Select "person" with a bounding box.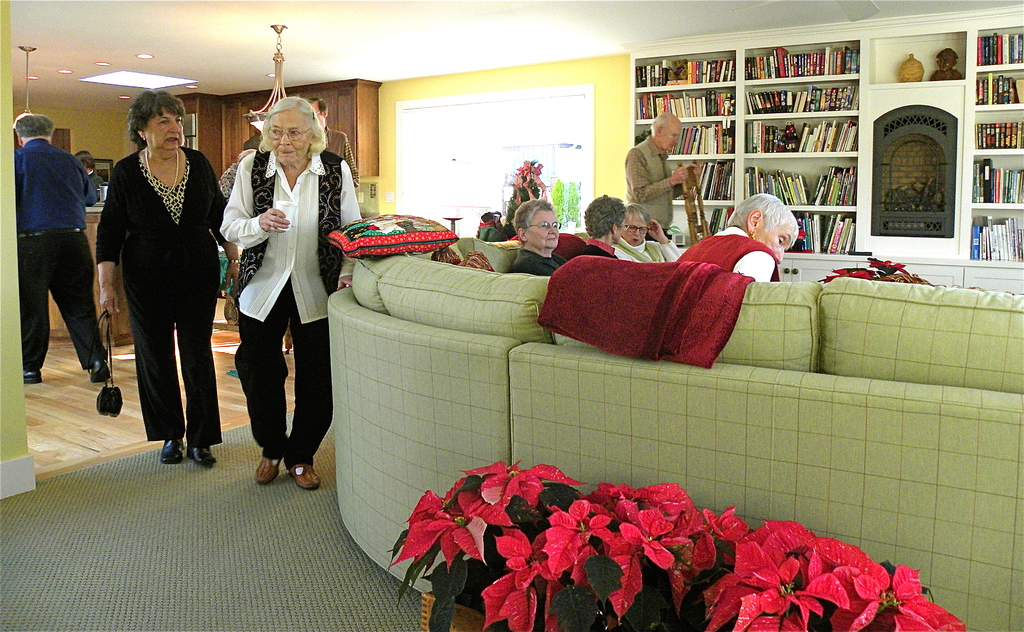
box(305, 99, 360, 190).
